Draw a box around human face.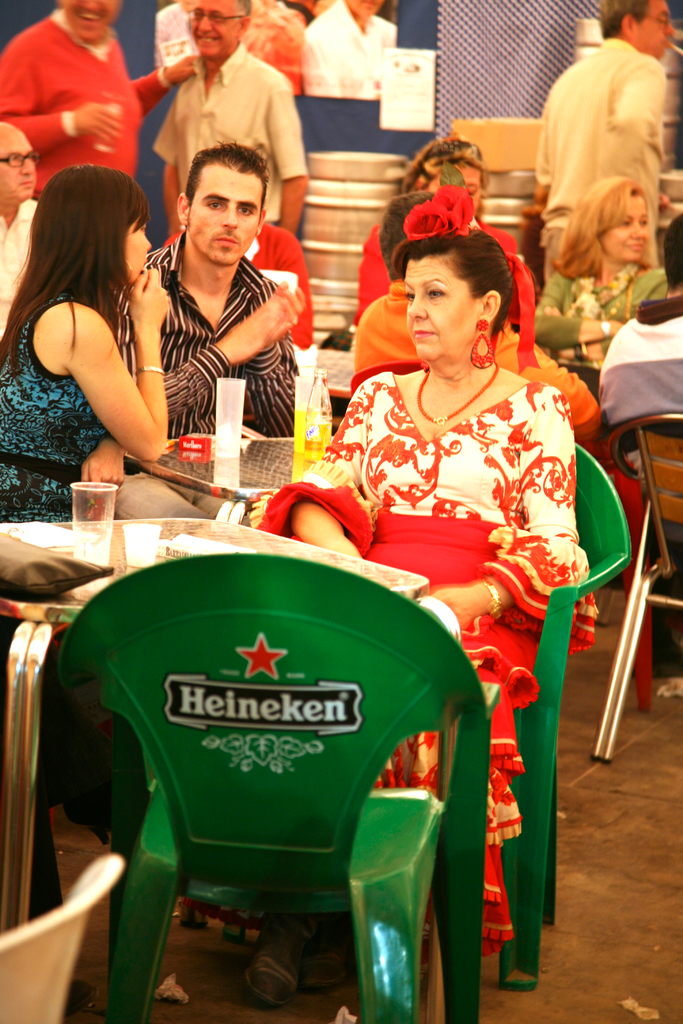
(0, 134, 37, 200).
